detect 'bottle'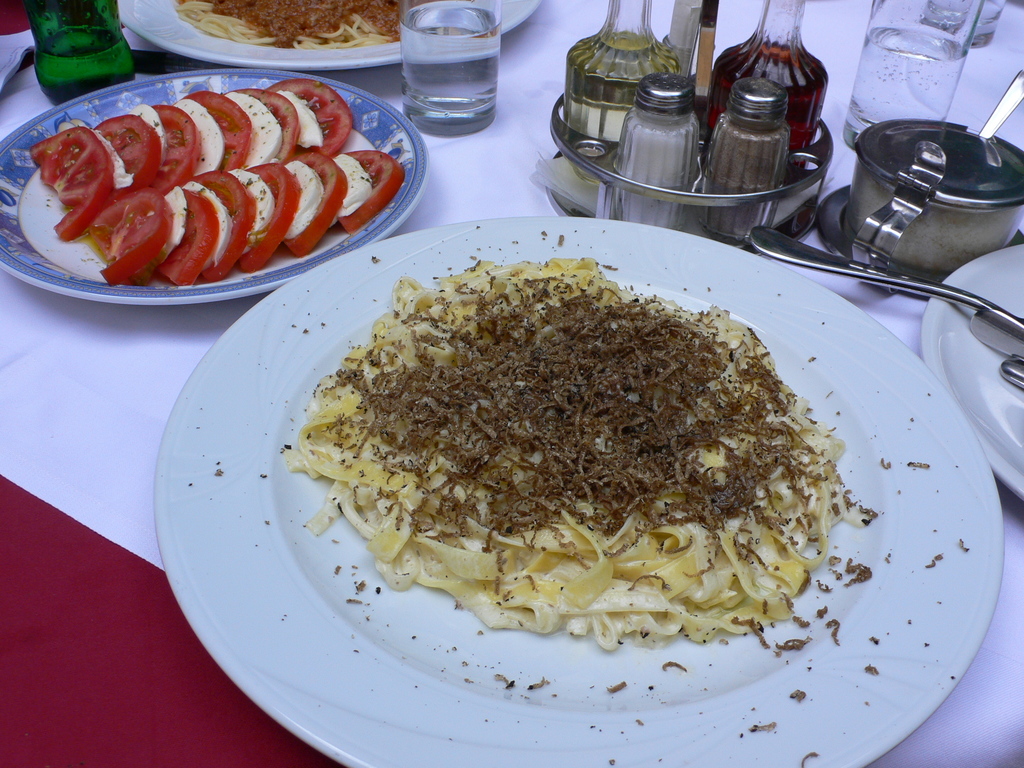
[563, 0, 681, 186]
